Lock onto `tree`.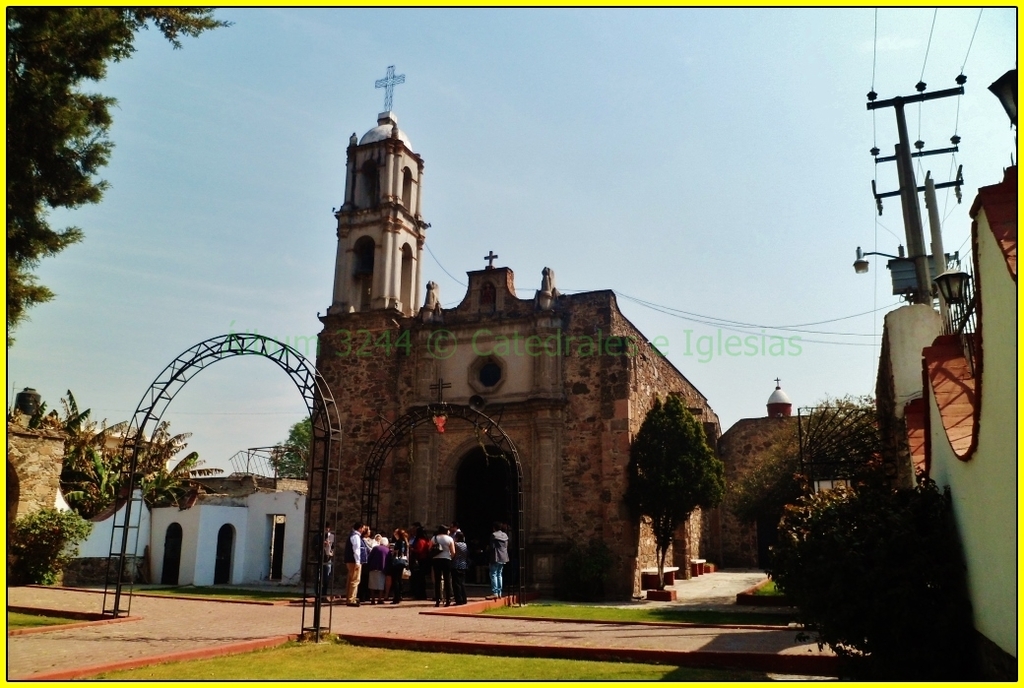
Locked: pyautogui.locateOnScreen(736, 383, 916, 618).
